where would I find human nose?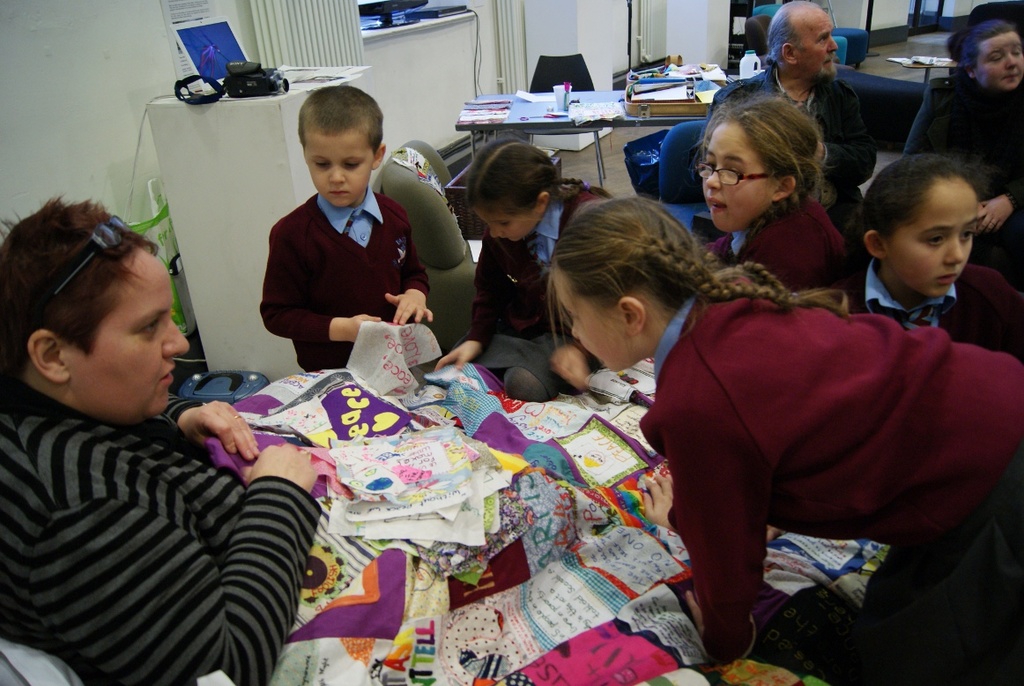
At [164,320,190,357].
